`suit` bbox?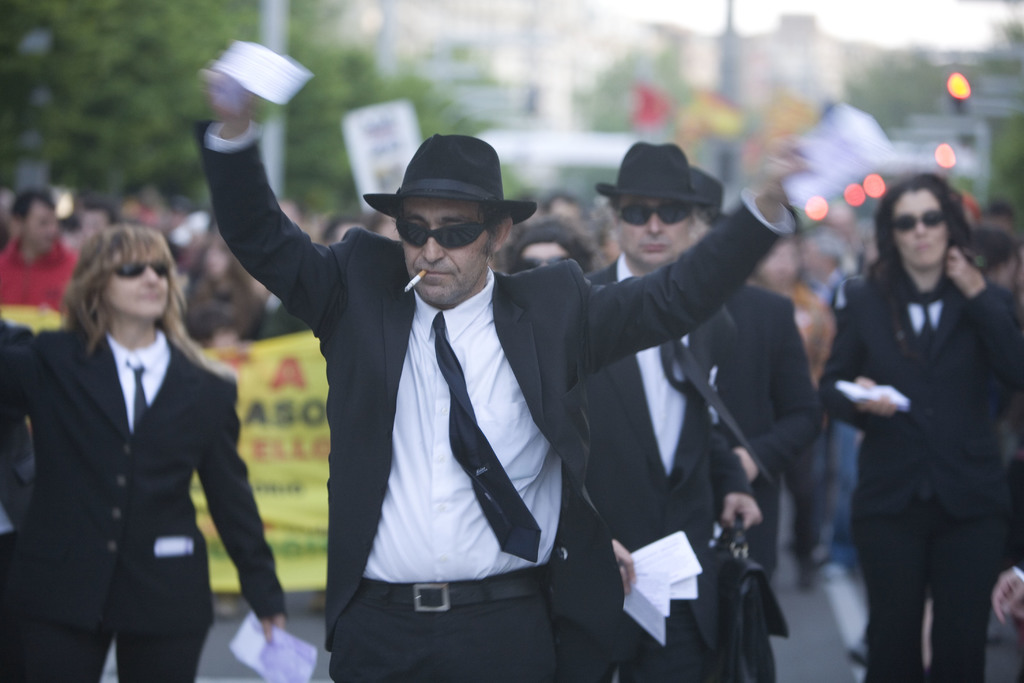
select_region(579, 253, 748, 682)
